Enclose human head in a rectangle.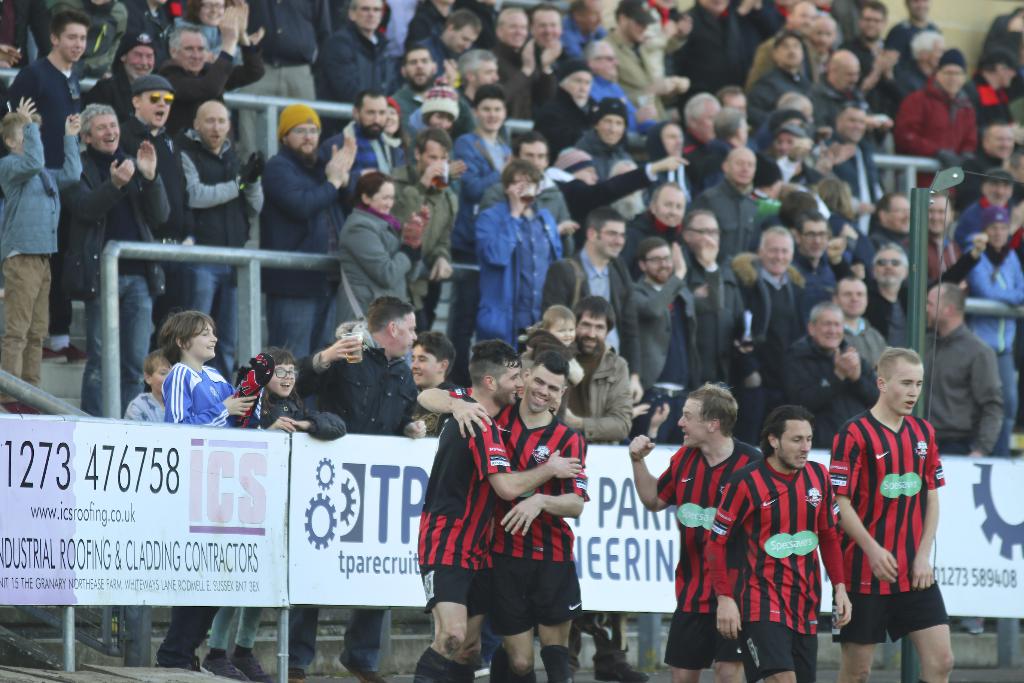
bbox=(521, 348, 571, 407).
